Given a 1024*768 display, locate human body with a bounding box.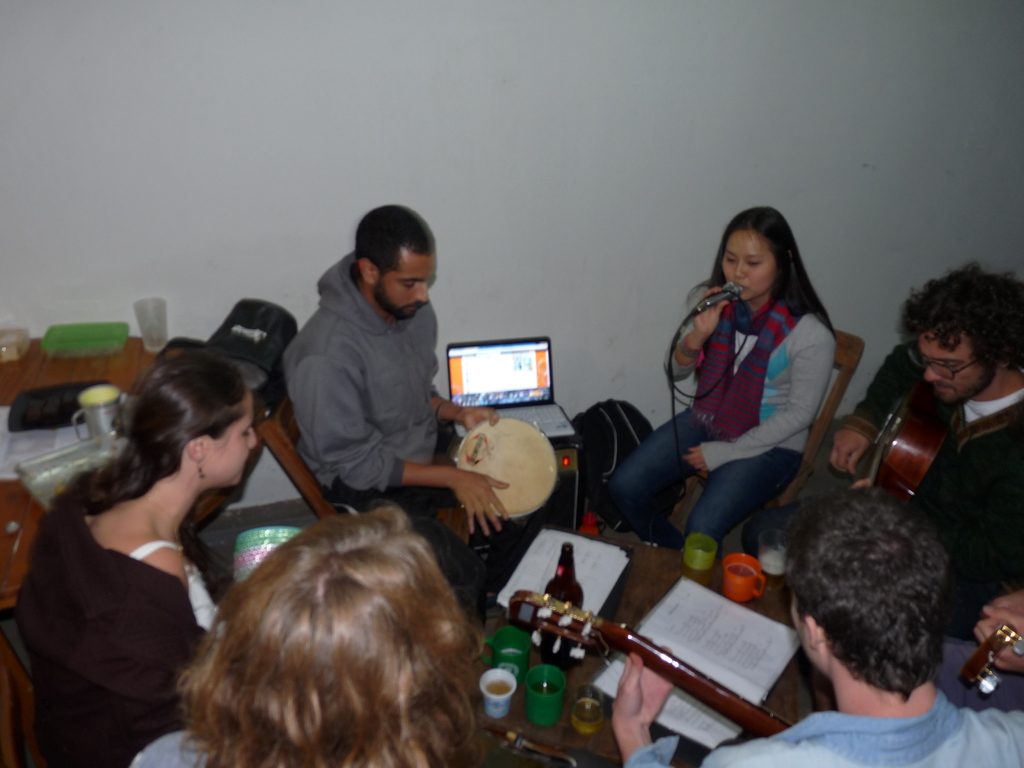
Located: [x1=589, y1=305, x2=814, y2=562].
